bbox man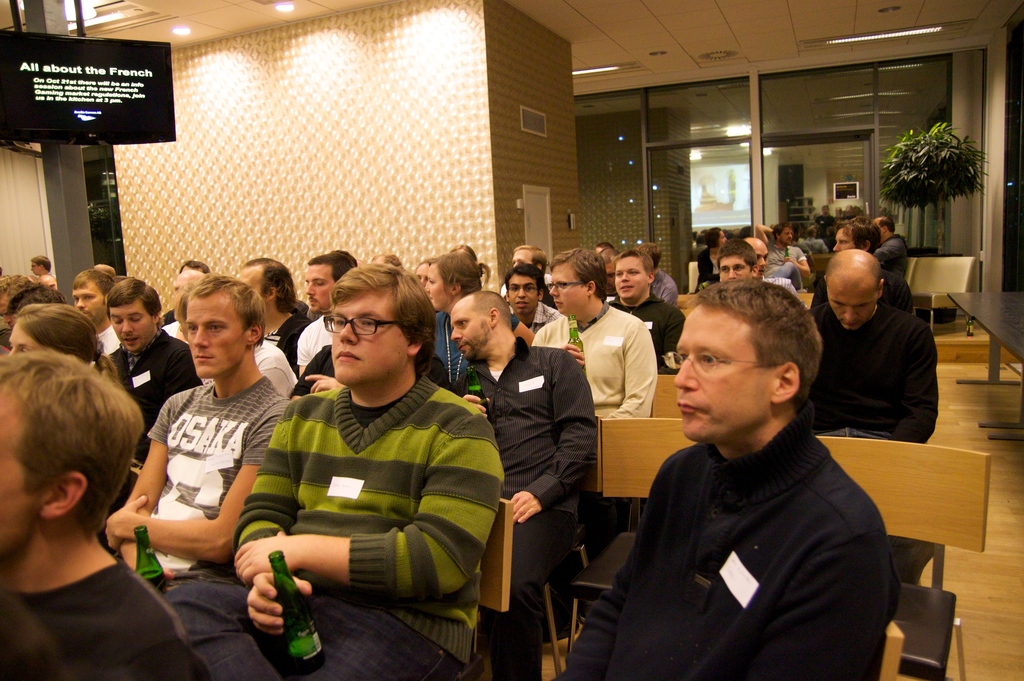
locate(504, 256, 559, 327)
